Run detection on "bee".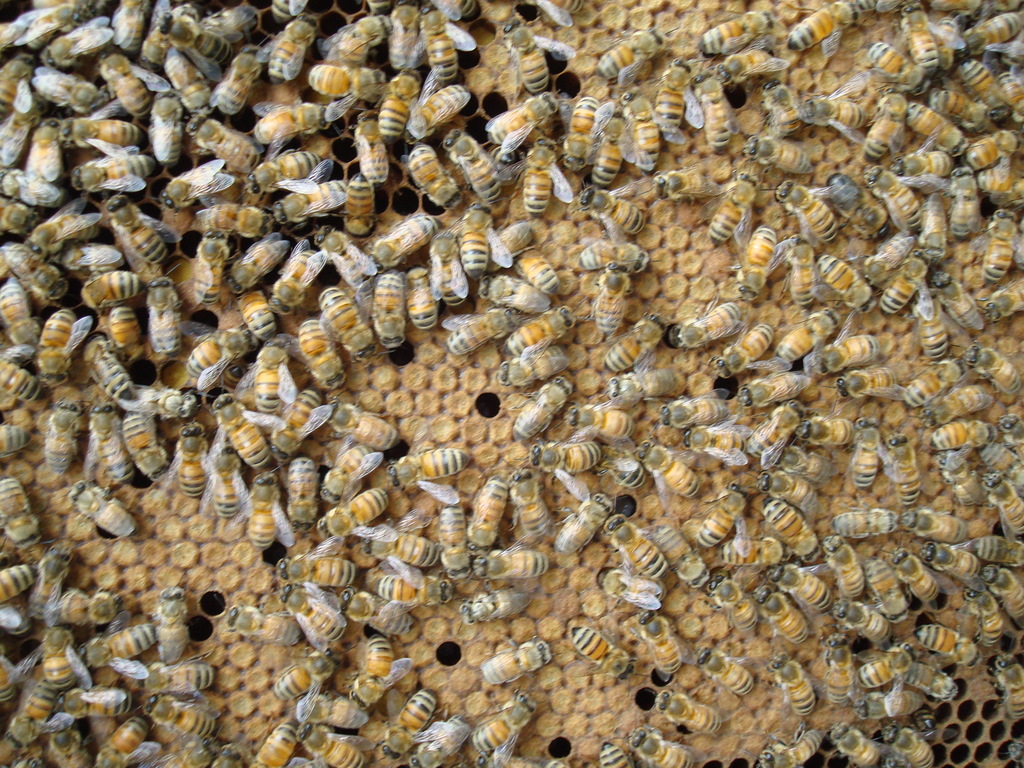
Result: 638/435/700/490.
